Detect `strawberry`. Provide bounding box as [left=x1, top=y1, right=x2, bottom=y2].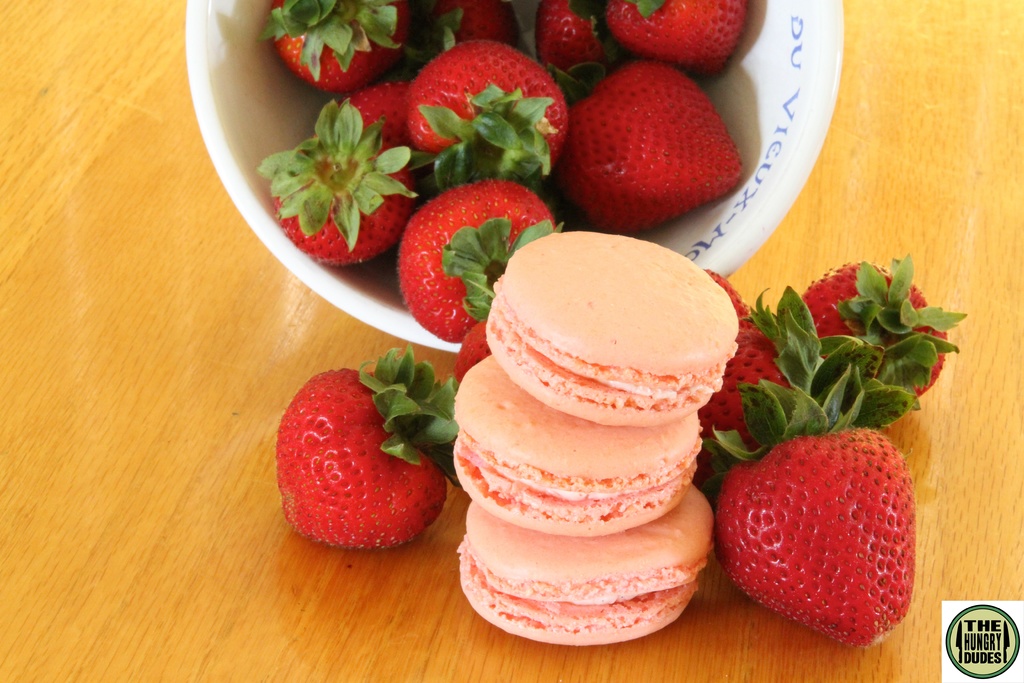
[left=538, top=0, right=634, bottom=89].
